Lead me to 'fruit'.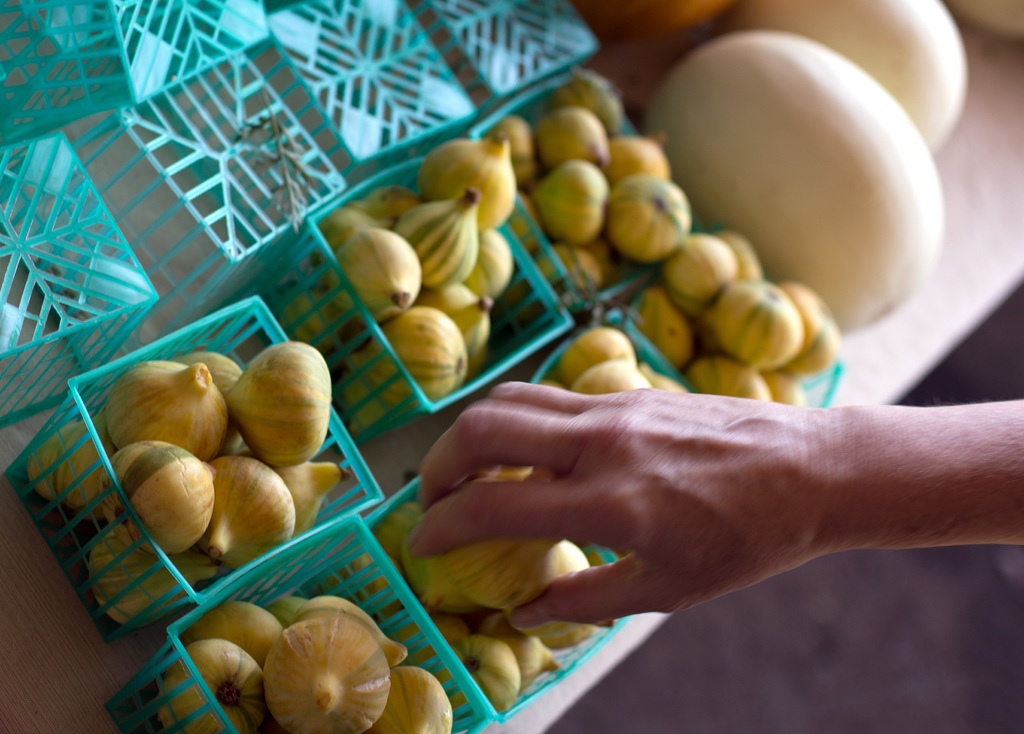
Lead to crop(220, 341, 332, 478).
